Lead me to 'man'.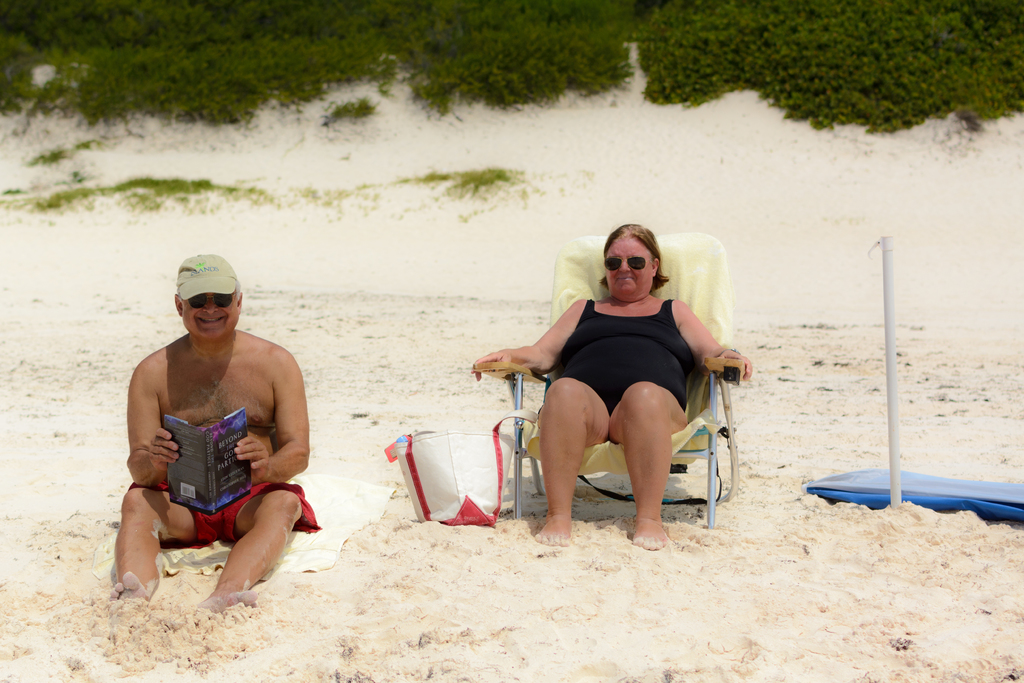
Lead to [114,249,320,611].
